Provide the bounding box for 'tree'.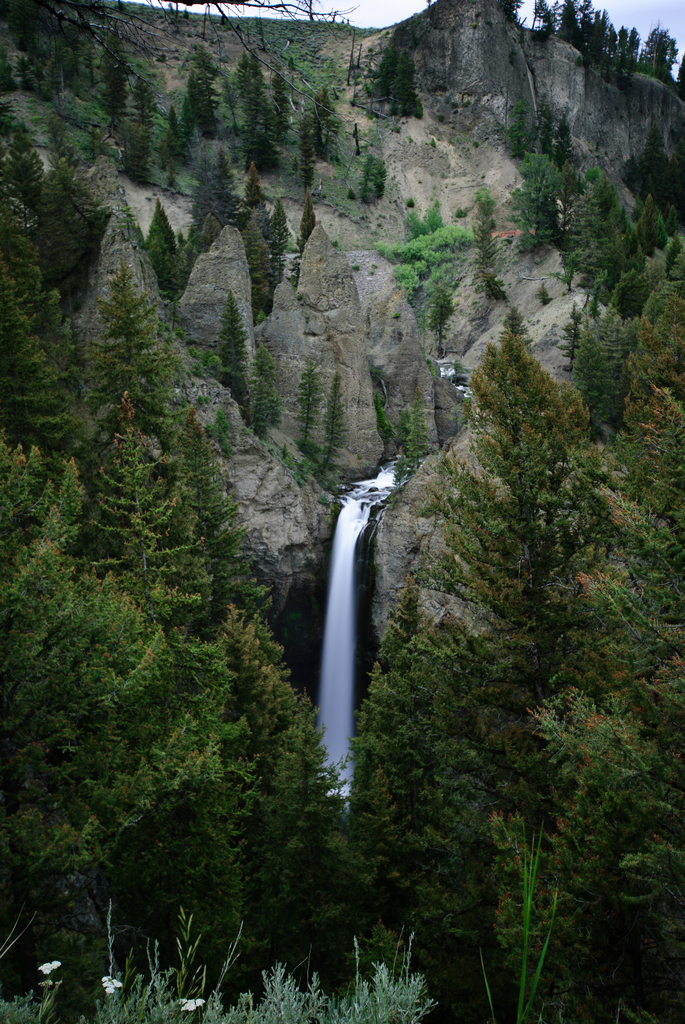
596/210/643/318.
